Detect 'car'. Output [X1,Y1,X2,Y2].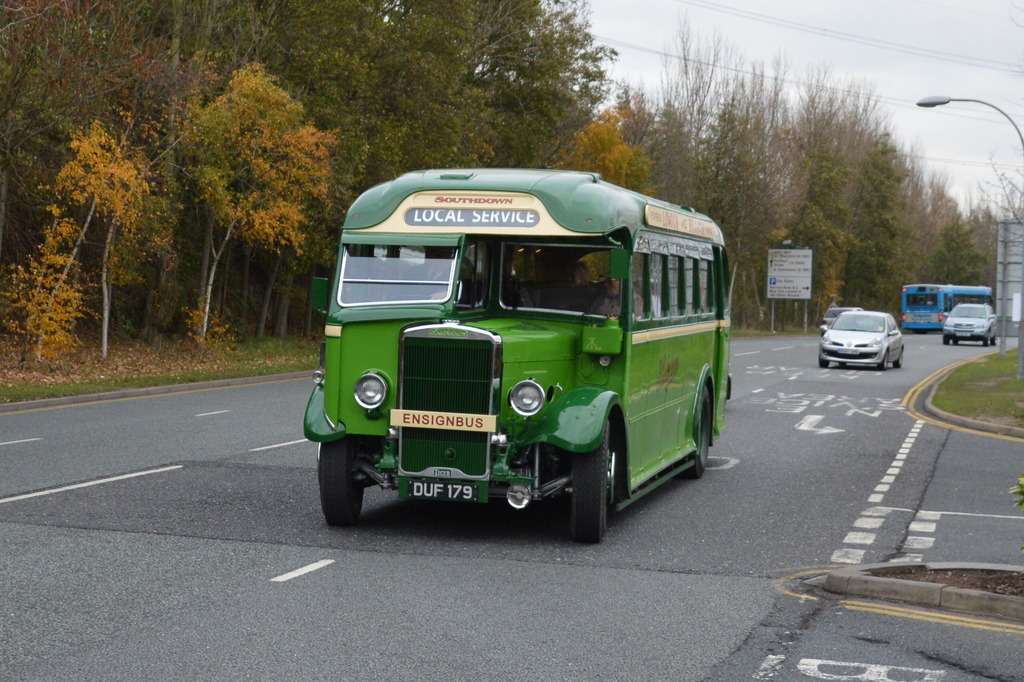
[810,303,906,379].
